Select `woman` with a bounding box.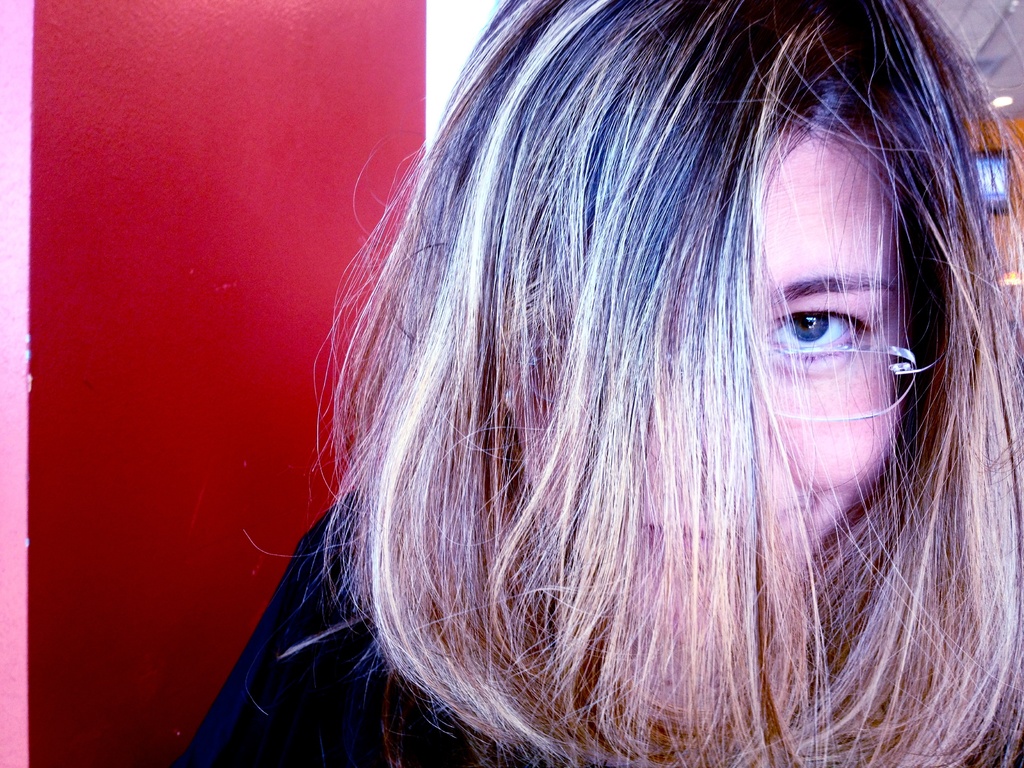
Rect(164, 0, 1021, 767).
